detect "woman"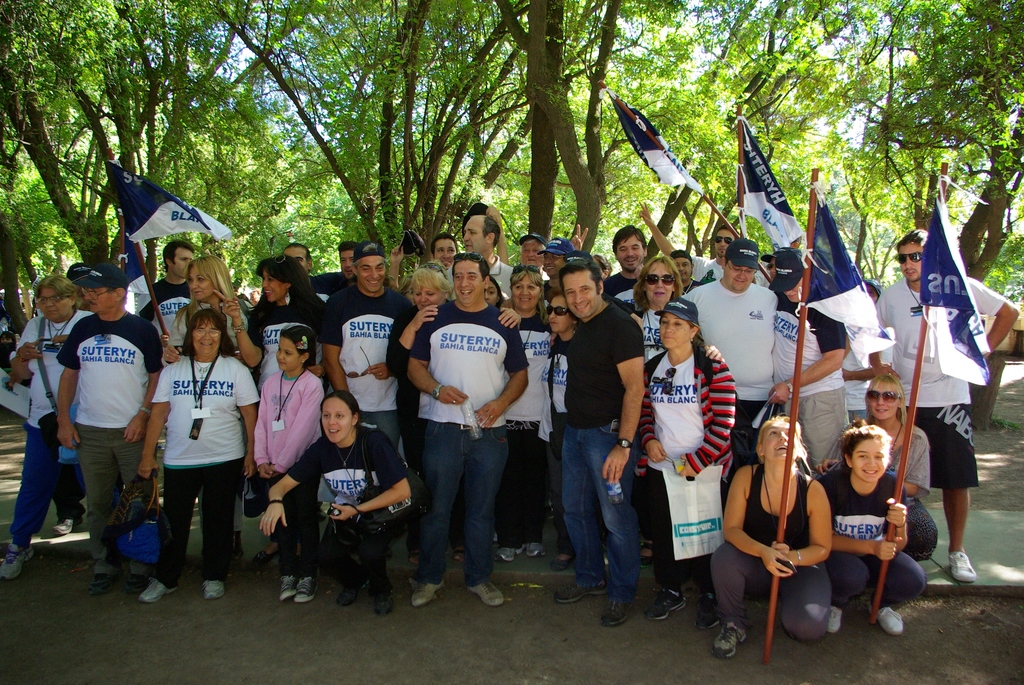
bbox=(258, 382, 418, 614)
